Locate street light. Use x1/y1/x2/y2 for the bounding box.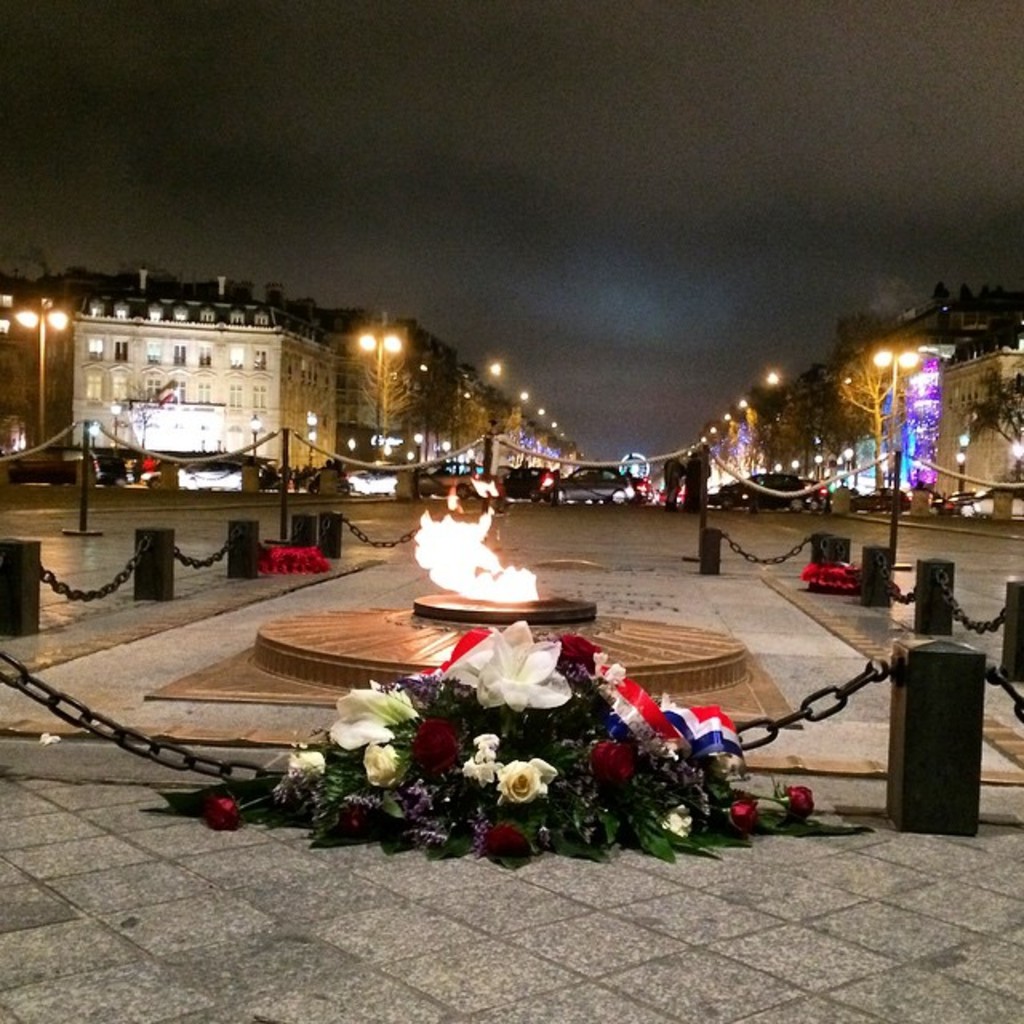
734/398/752/416.
